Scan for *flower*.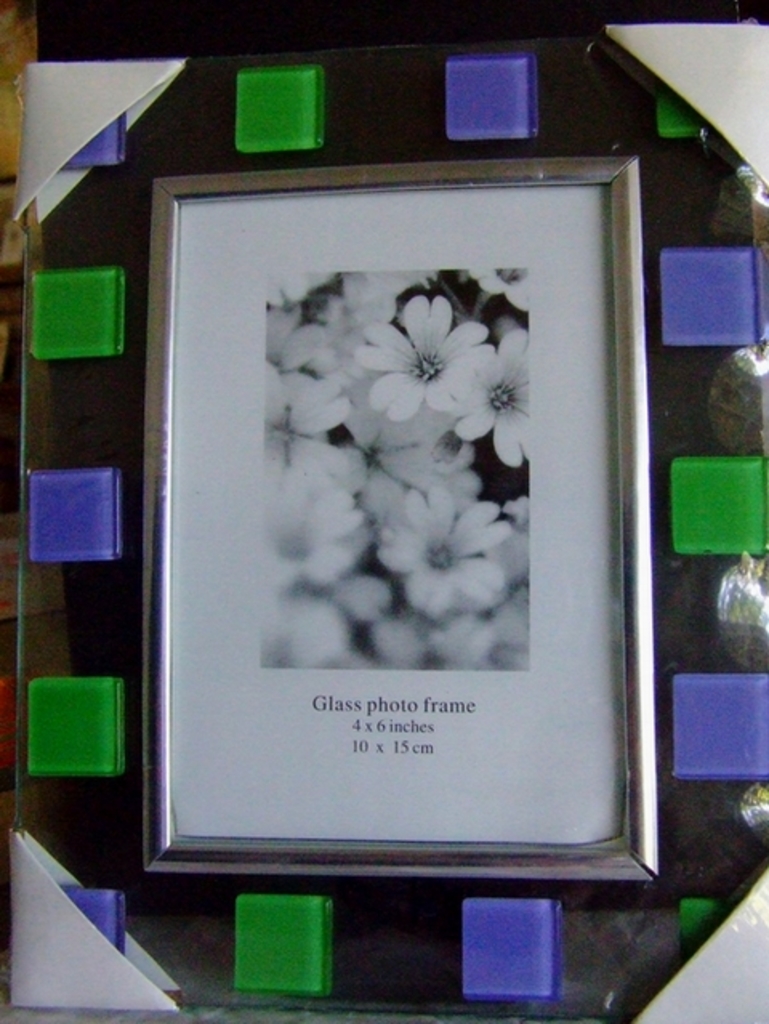
Scan result: box(386, 290, 477, 391).
